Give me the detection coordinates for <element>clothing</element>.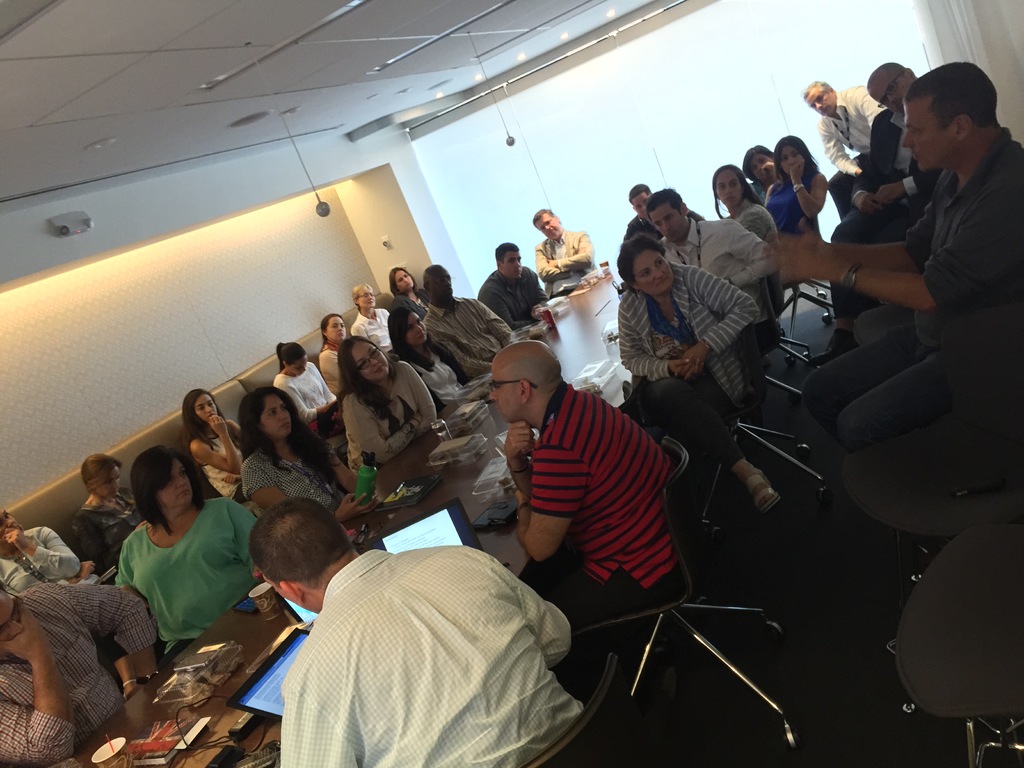
(x1=397, y1=344, x2=461, y2=401).
